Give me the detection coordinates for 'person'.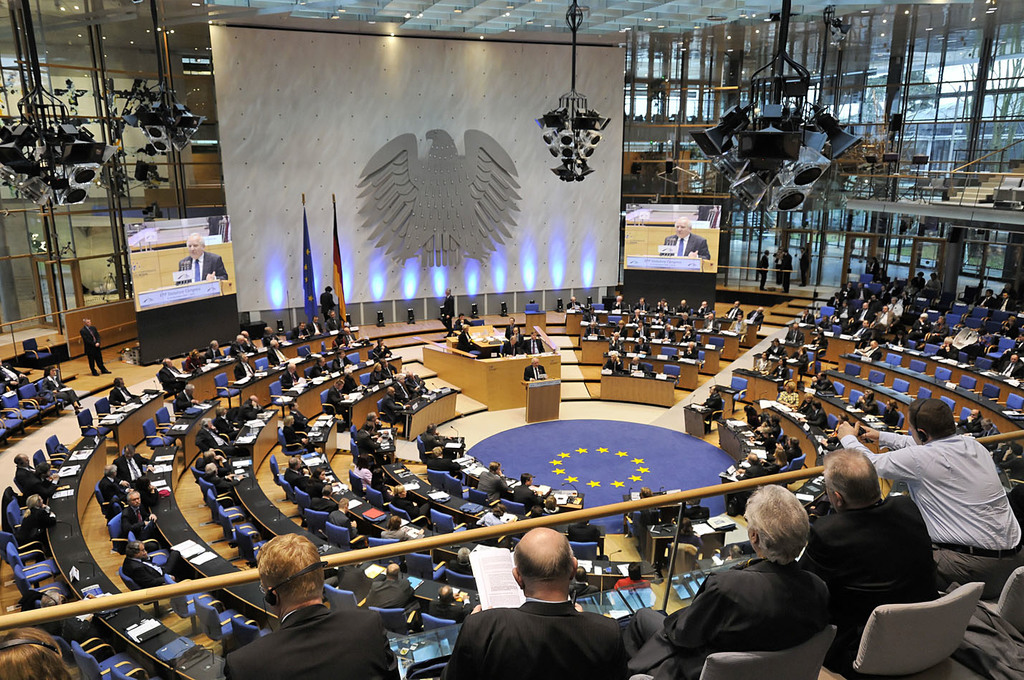
834/396/1023/600.
